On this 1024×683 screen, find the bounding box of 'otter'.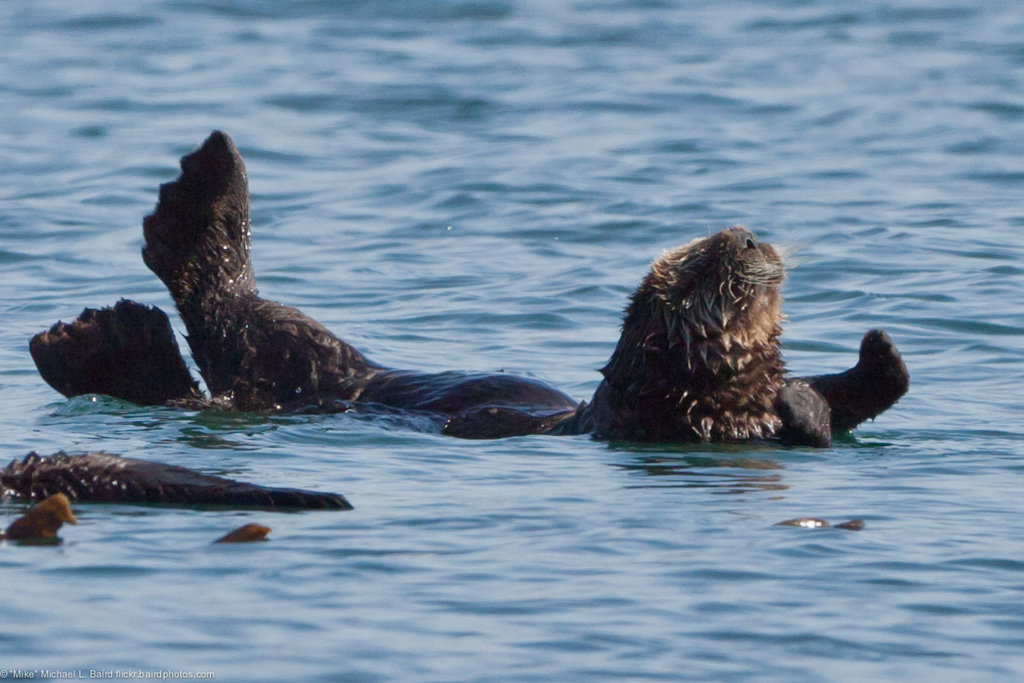
Bounding box: <region>0, 447, 352, 504</region>.
